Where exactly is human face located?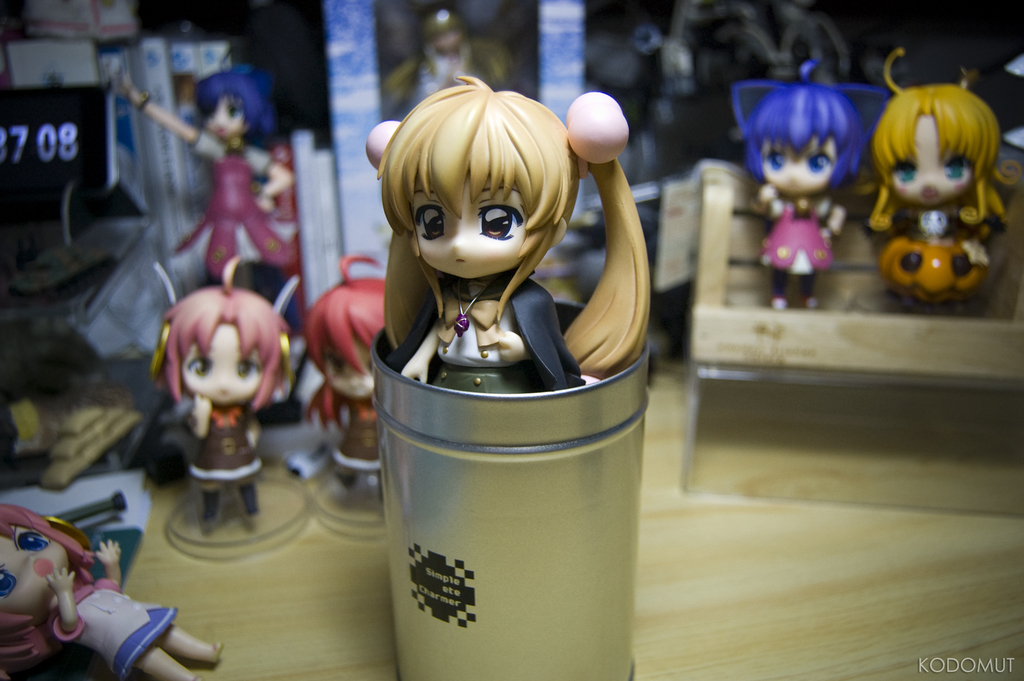
Its bounding box is select_region(0, 527, 56, 599).
